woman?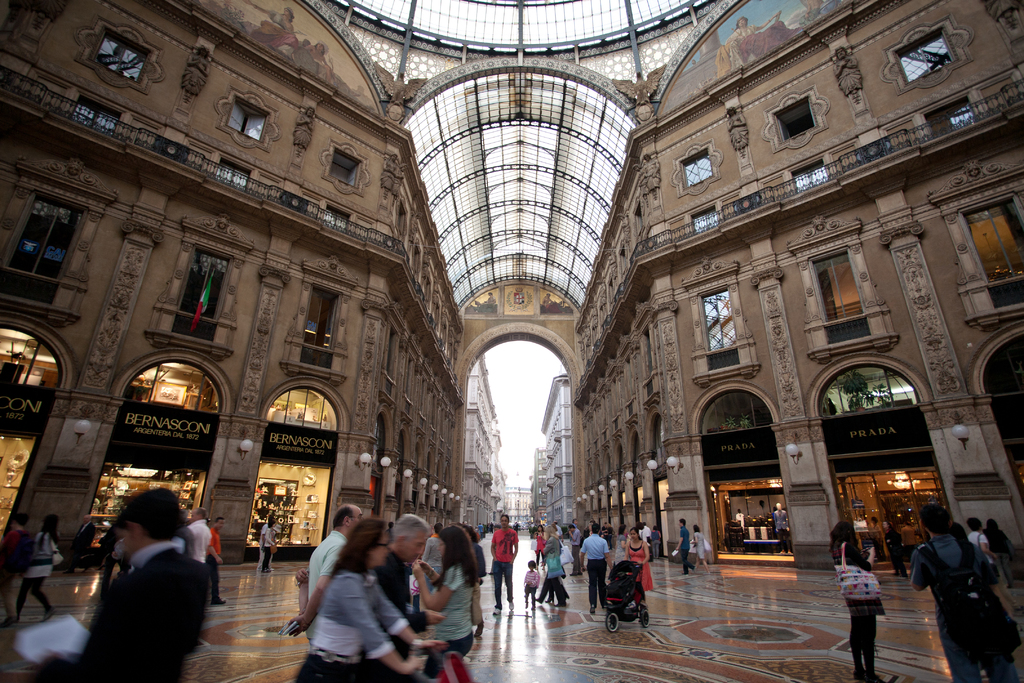
bbox=(623, 533, 655, 591)
